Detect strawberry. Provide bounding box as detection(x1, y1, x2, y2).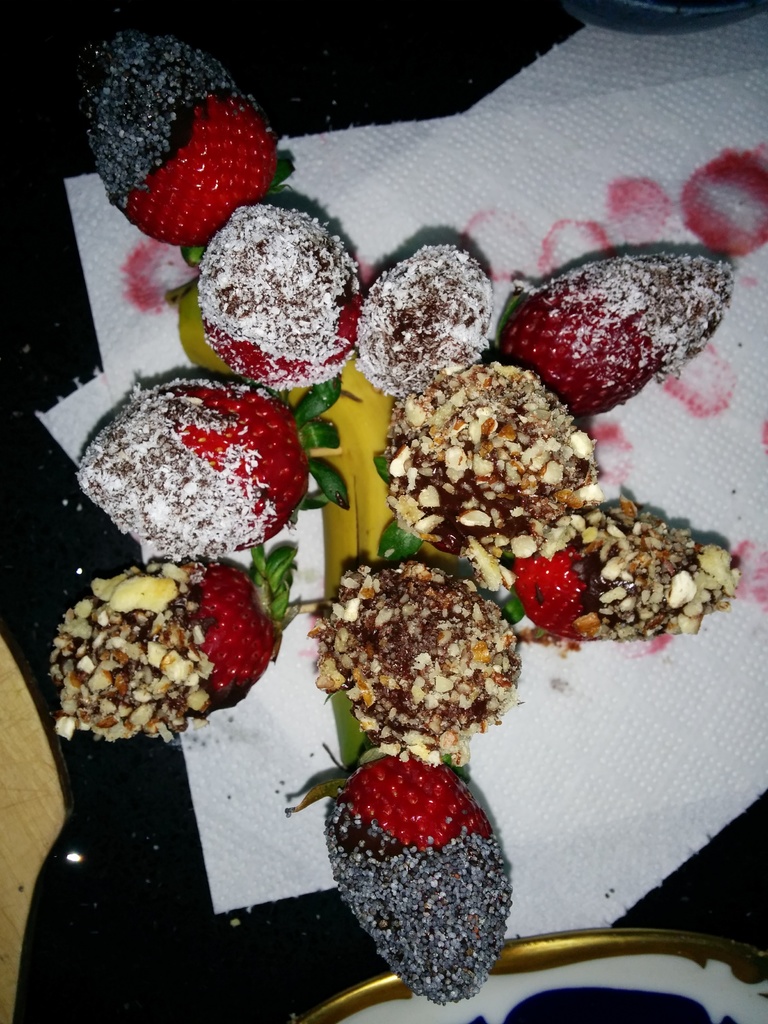
detection(75, 17, 283, 248).
